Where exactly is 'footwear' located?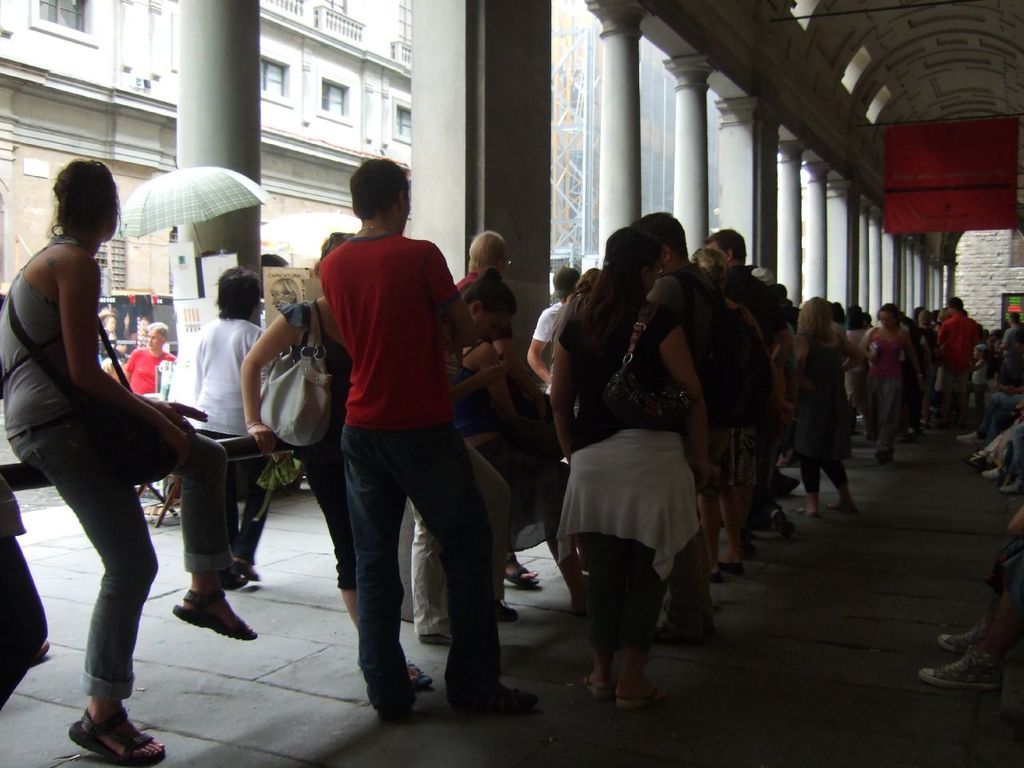
Its bounding box is box=[456, 684, 546, 717].
